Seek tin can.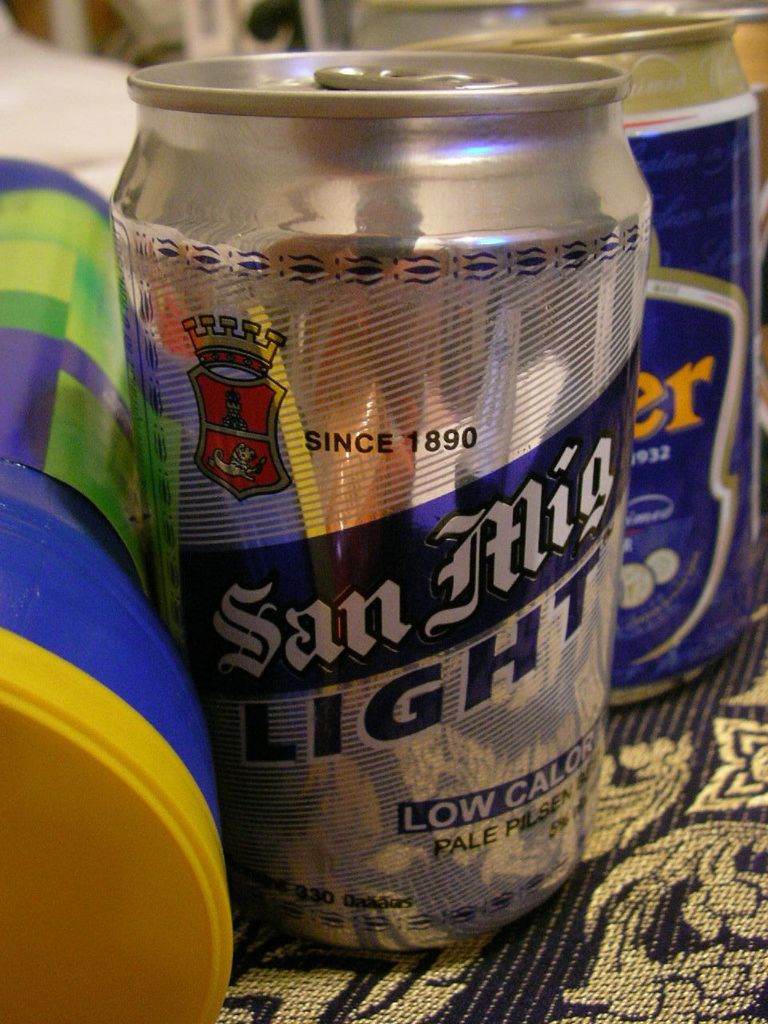
385,24,760,712.
